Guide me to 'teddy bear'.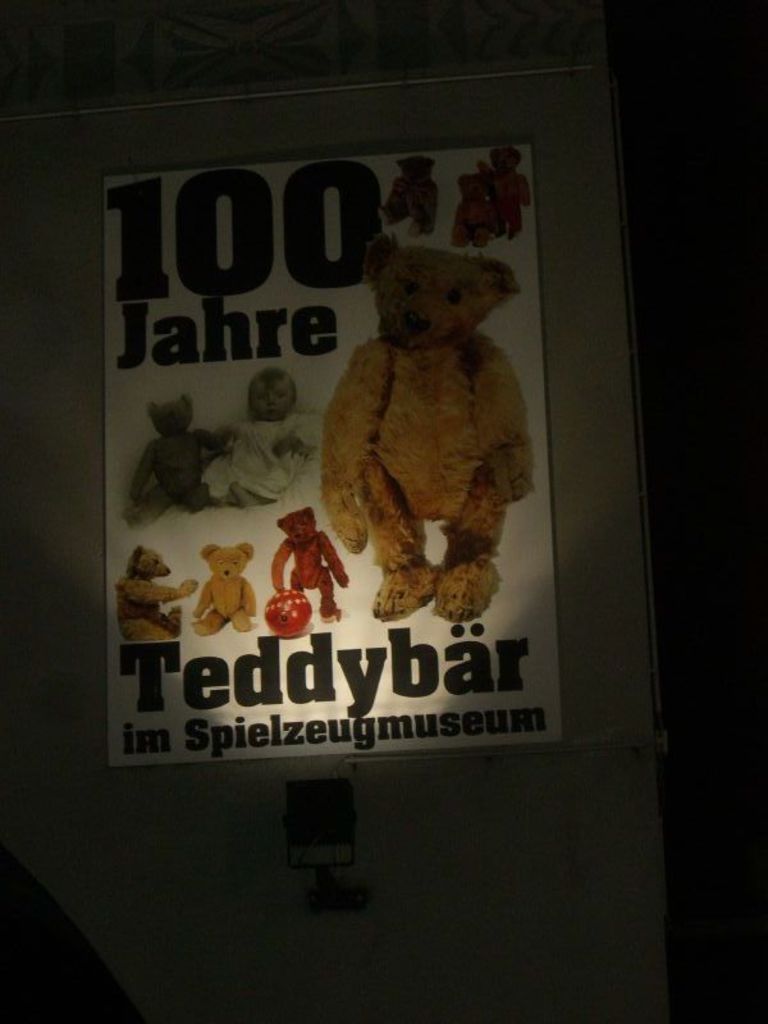
Guidance: {"left": 266, "top": 497, "right": 346, "bottom": 626}.
